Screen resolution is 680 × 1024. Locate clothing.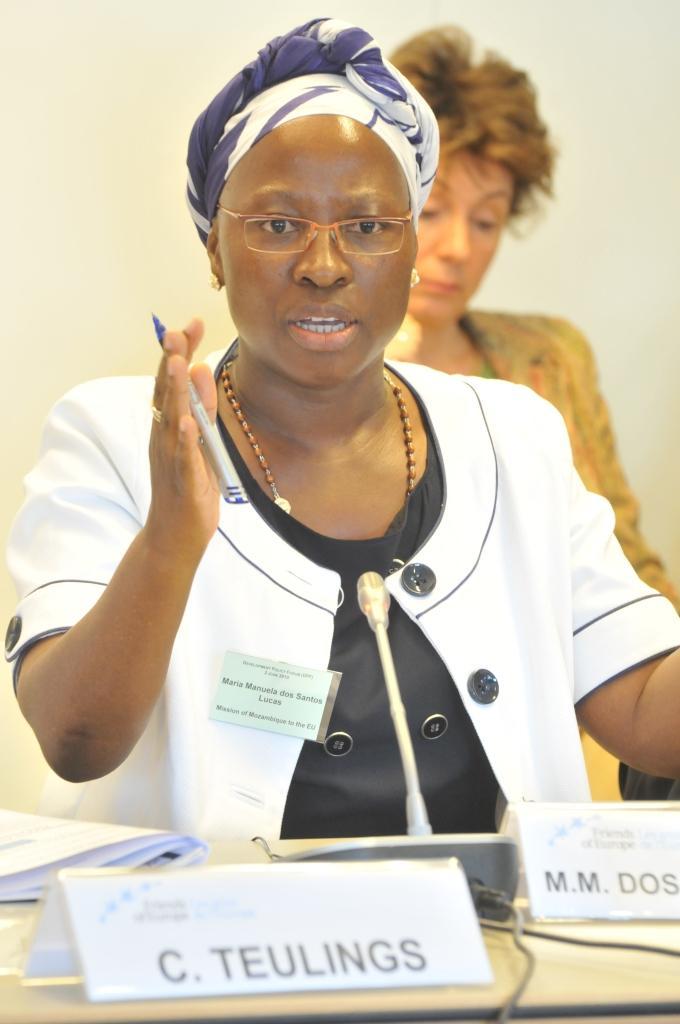
[389,298,679,802].
